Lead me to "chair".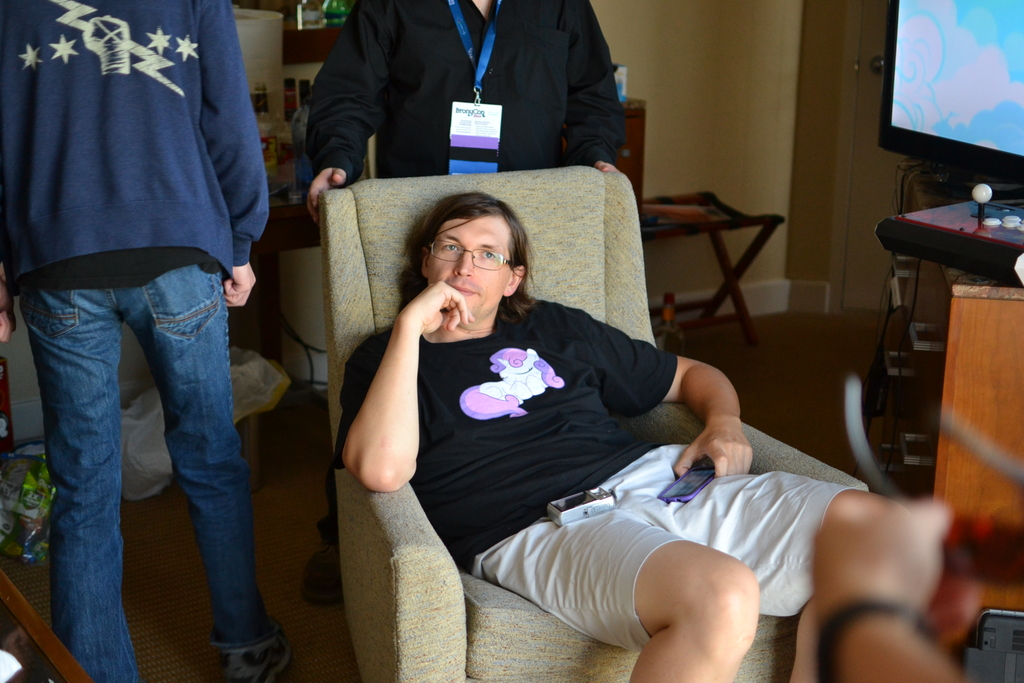
Lead to bbox=(280, 237, 852, 669).
